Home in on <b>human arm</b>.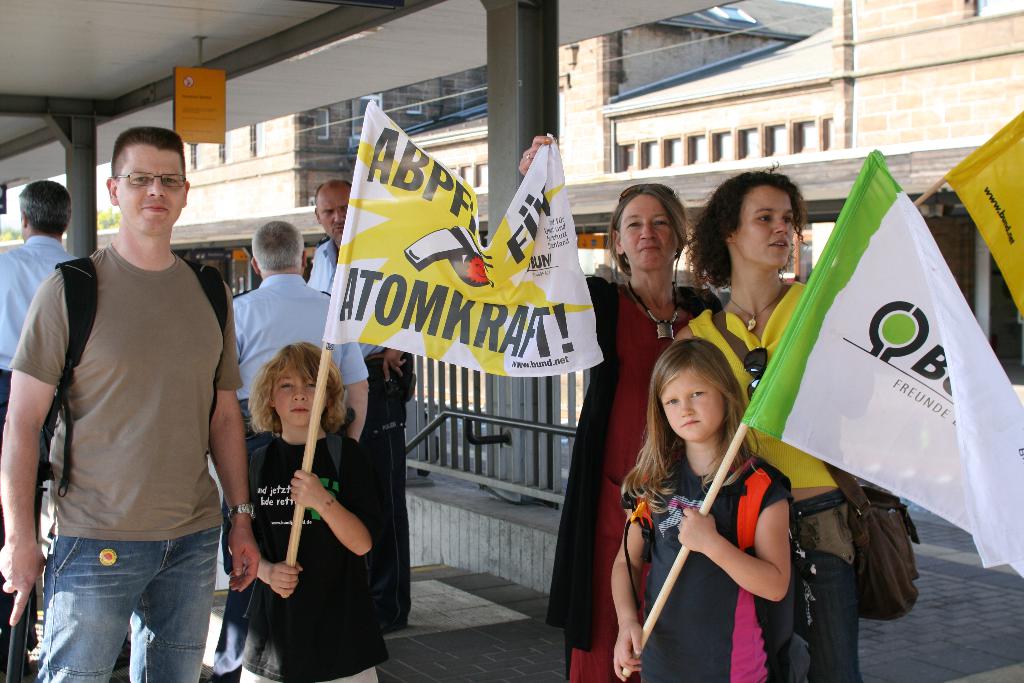
Homed in at x1=607 y1=517 x2=657 y2=682.
